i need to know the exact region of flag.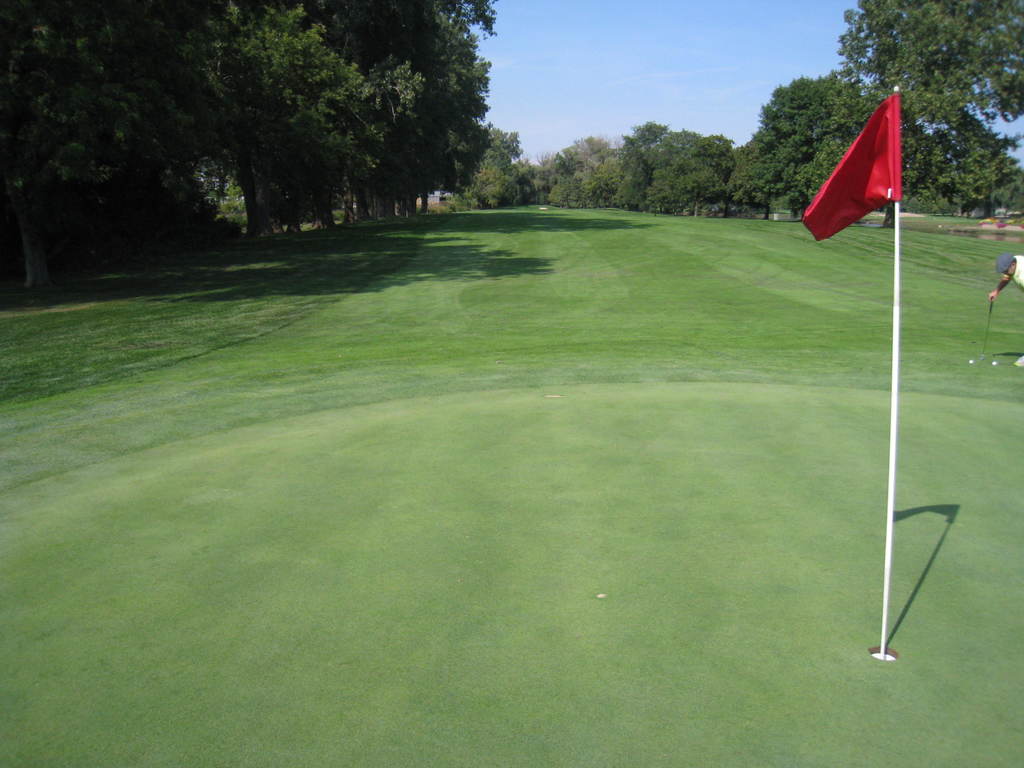
Region: (x1=802, y1=94, x2=902, y2=245).
